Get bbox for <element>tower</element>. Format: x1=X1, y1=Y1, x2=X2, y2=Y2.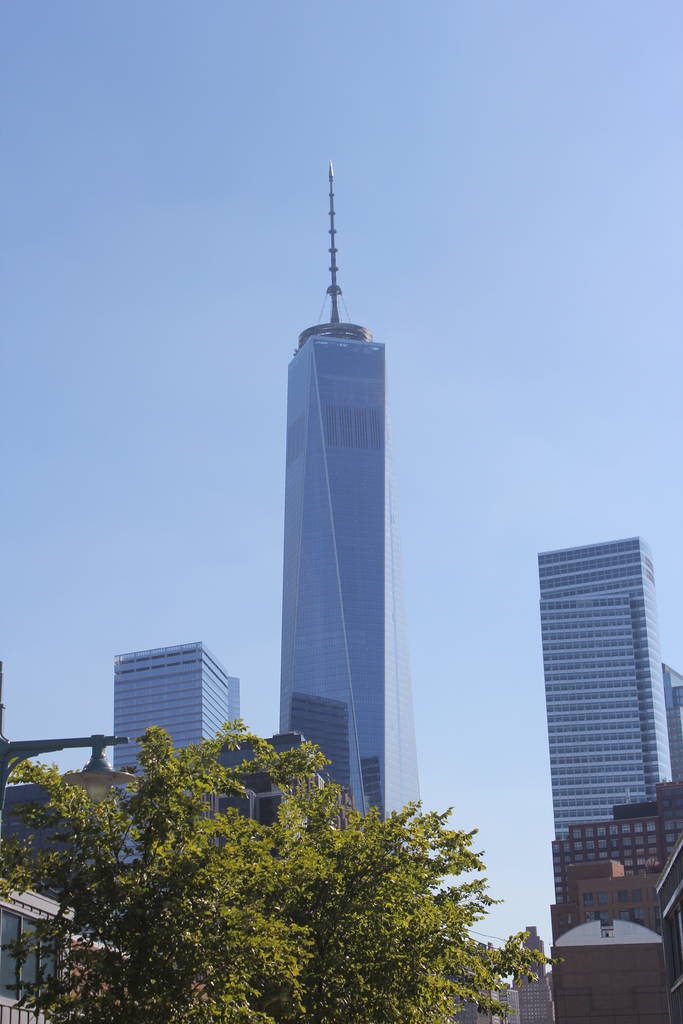
x1=115, y1=640, x2=240, y2=874.
